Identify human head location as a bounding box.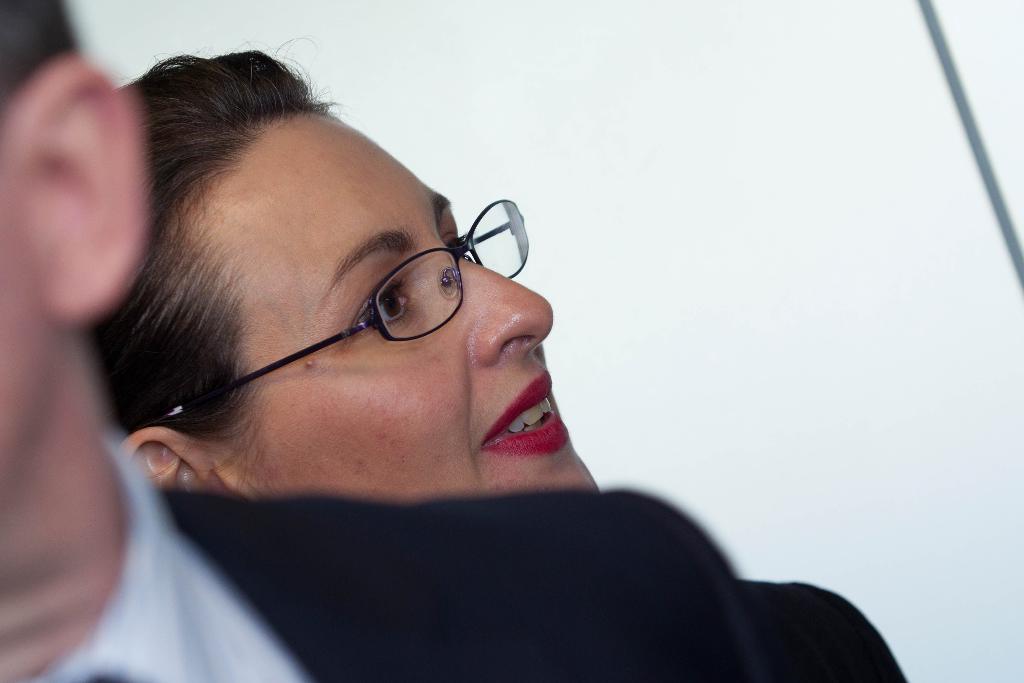
[left=121, top=62, right=505, bottom=502].
